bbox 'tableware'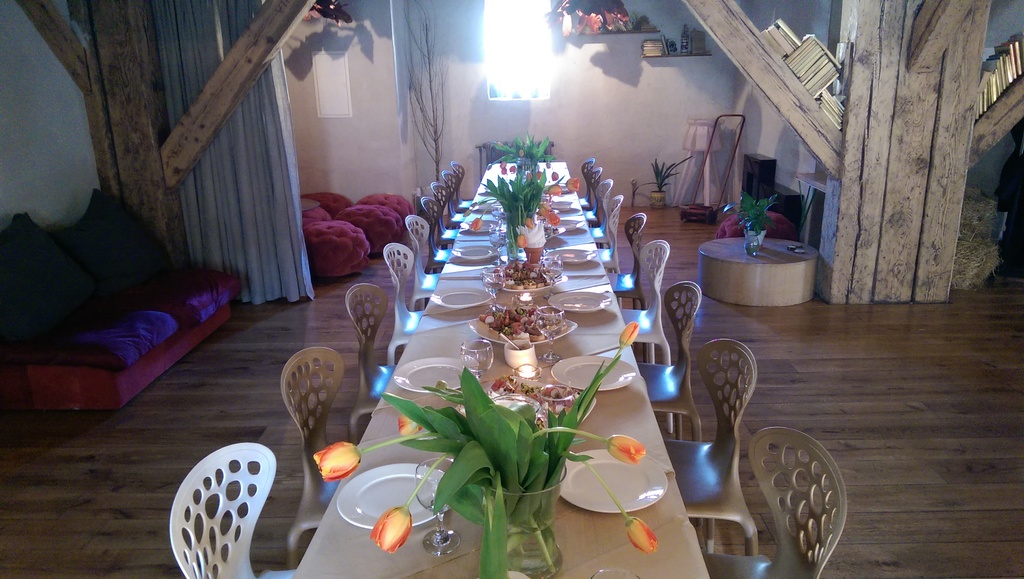
{"x1": 537, "y1": 385, "x2": 579, "y2": 414}
